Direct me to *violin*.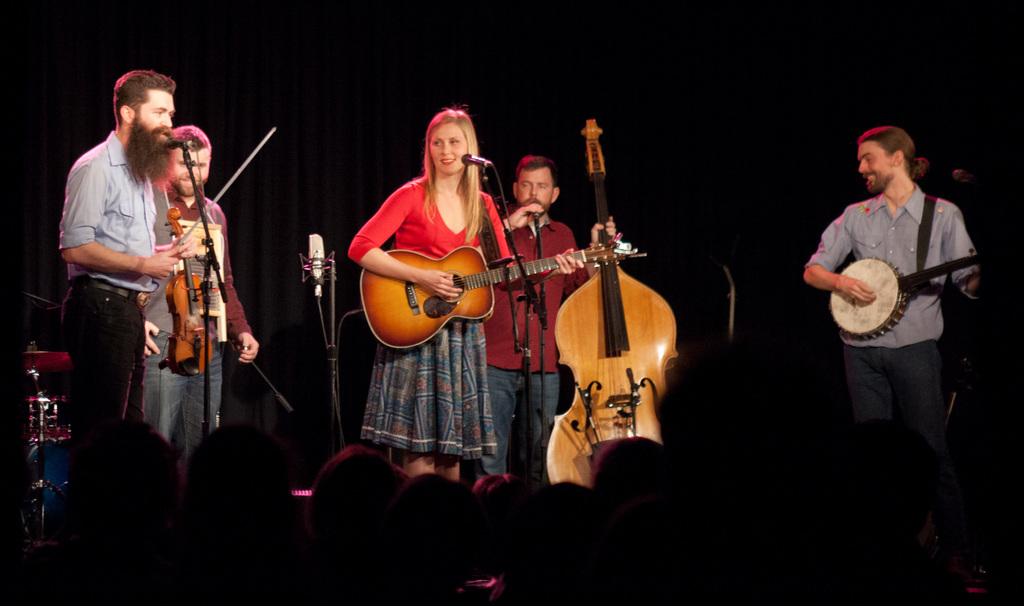
Direction: x1=538 y1=152 x2=689 y2=474.
